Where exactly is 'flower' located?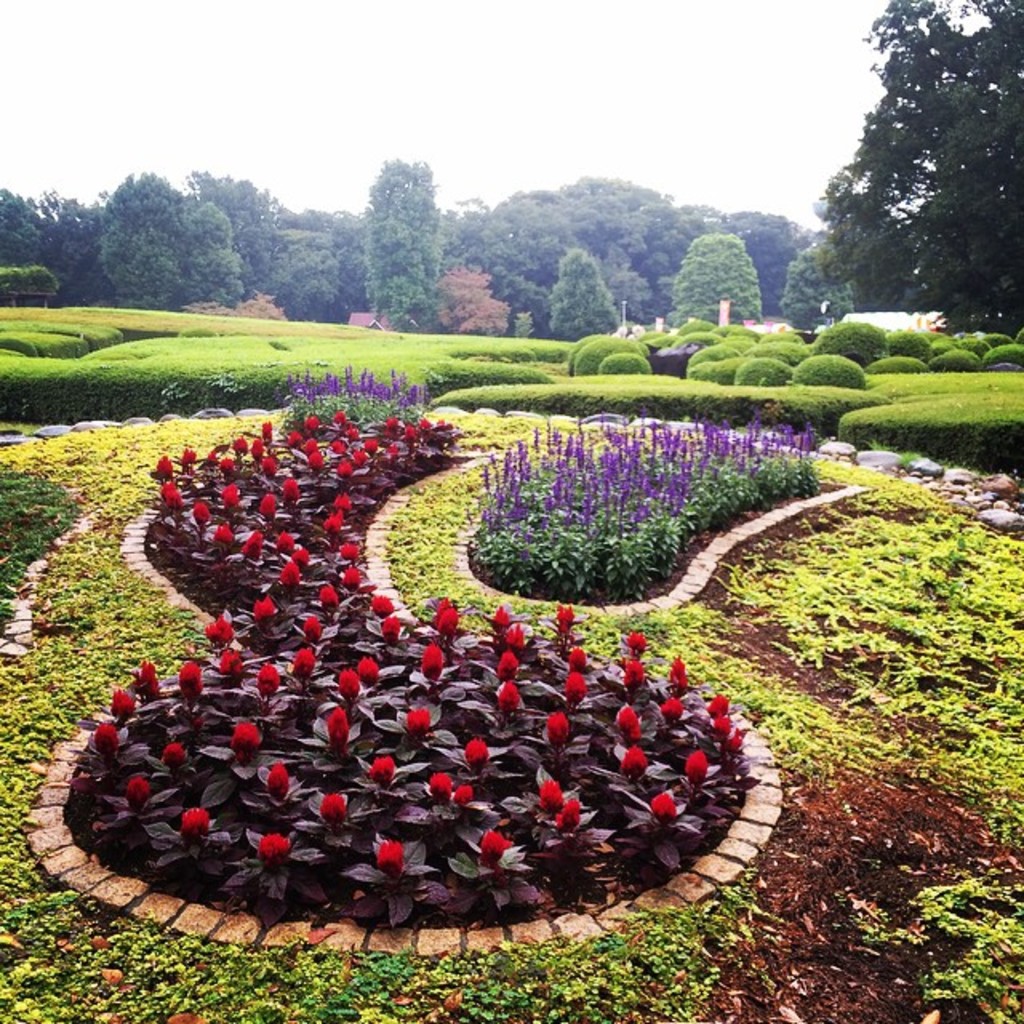
Its bounding box is detection(208, 523, 245, 562).
